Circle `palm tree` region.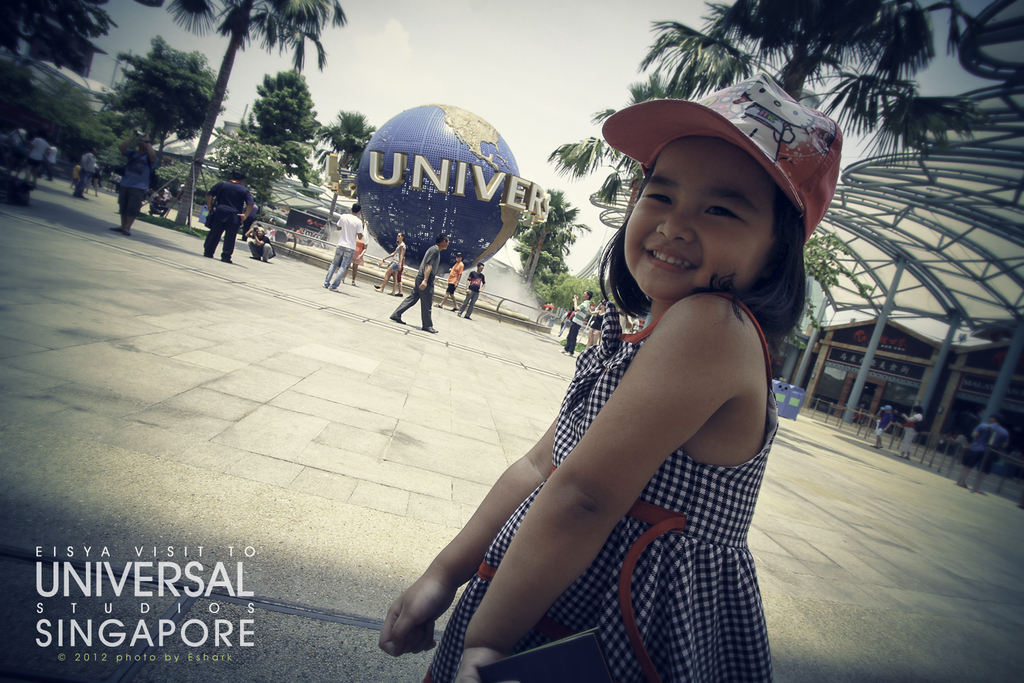
Region: l=163, t=0, r=346, b=229.
